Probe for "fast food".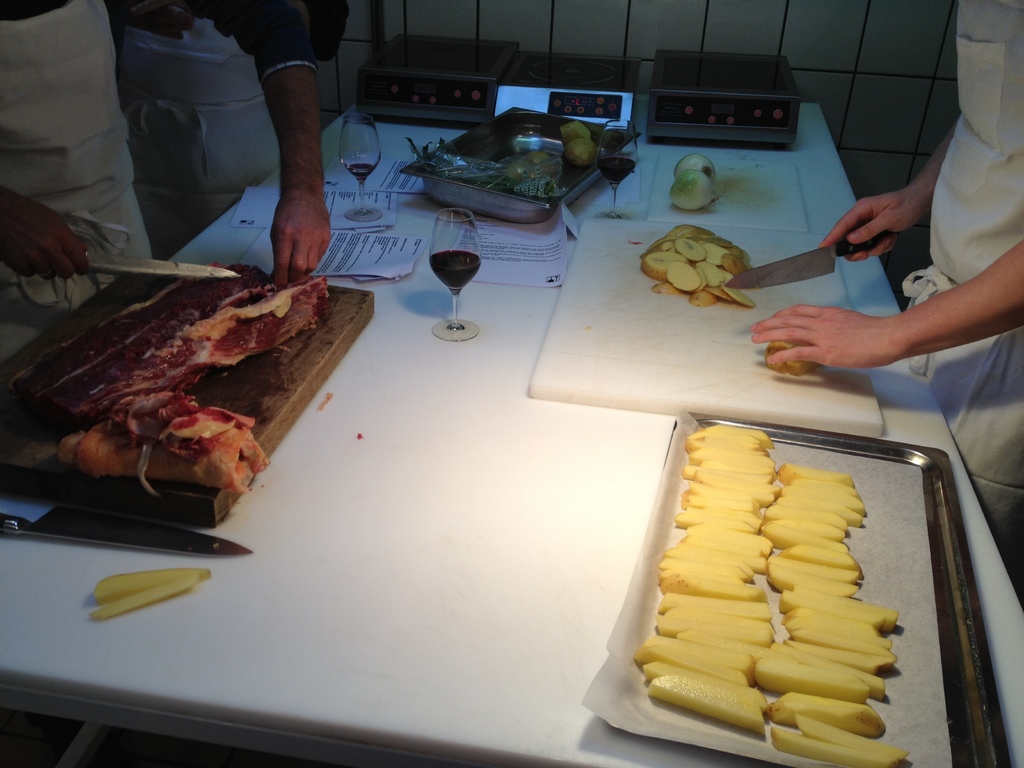
Probe result: (left=665, top=260, right=700, bottom=288).
